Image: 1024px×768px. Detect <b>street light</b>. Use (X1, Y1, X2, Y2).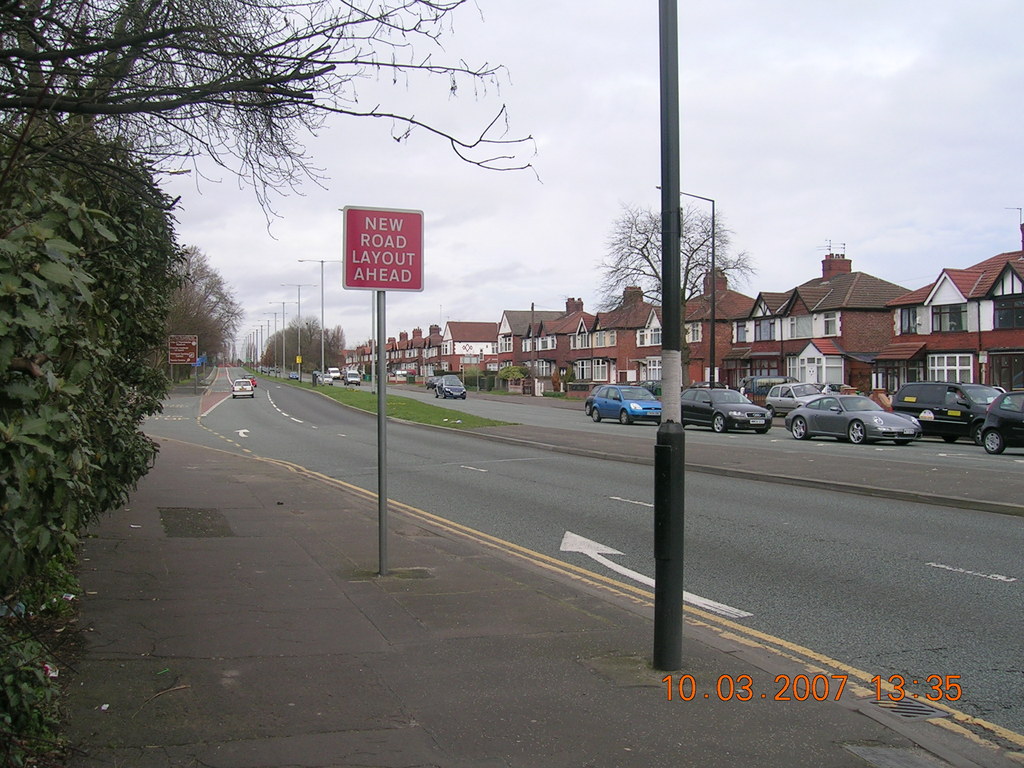
(295, 256, 357, 379).
